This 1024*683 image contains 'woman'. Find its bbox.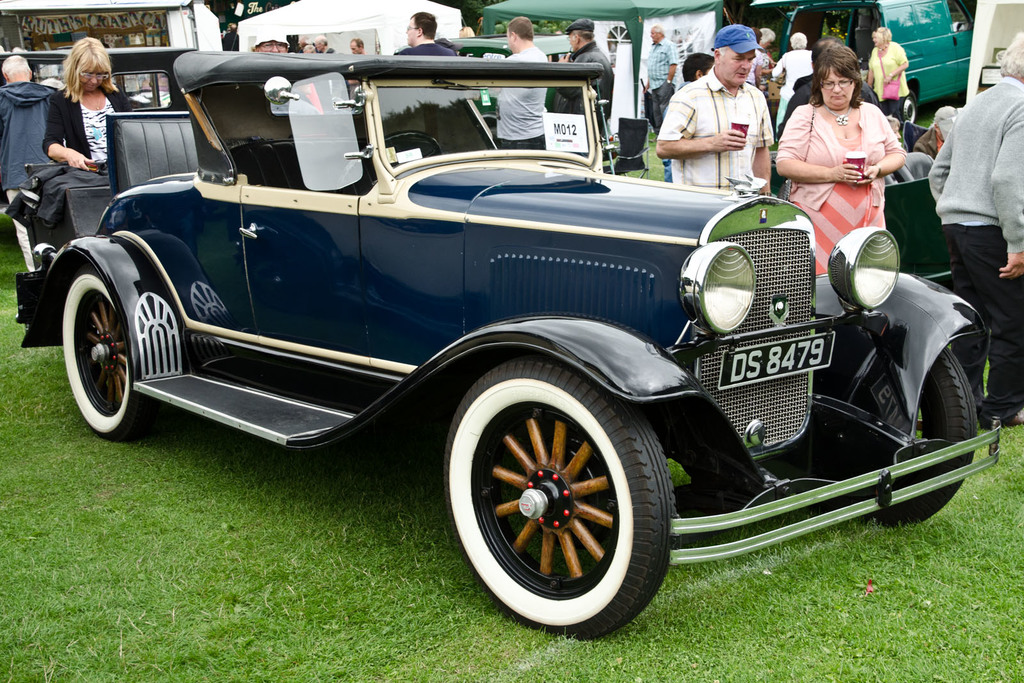
[x1=773, y1=30, x2=813, y2=140].
